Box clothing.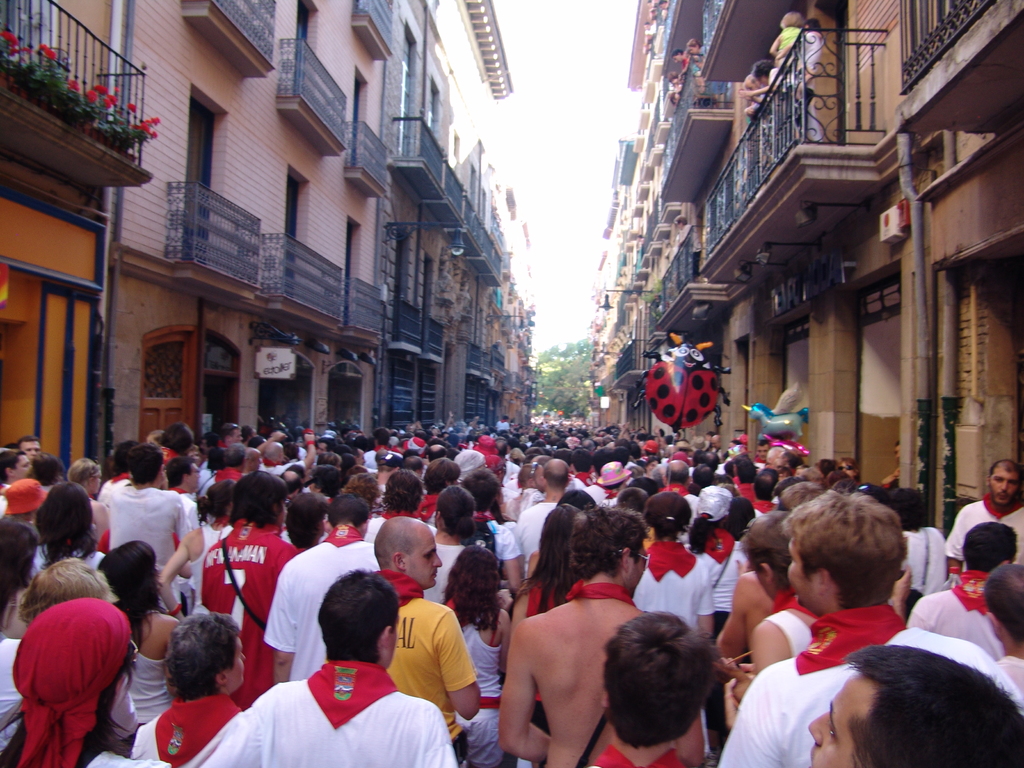
detection(944, 491, 1023, 568).
